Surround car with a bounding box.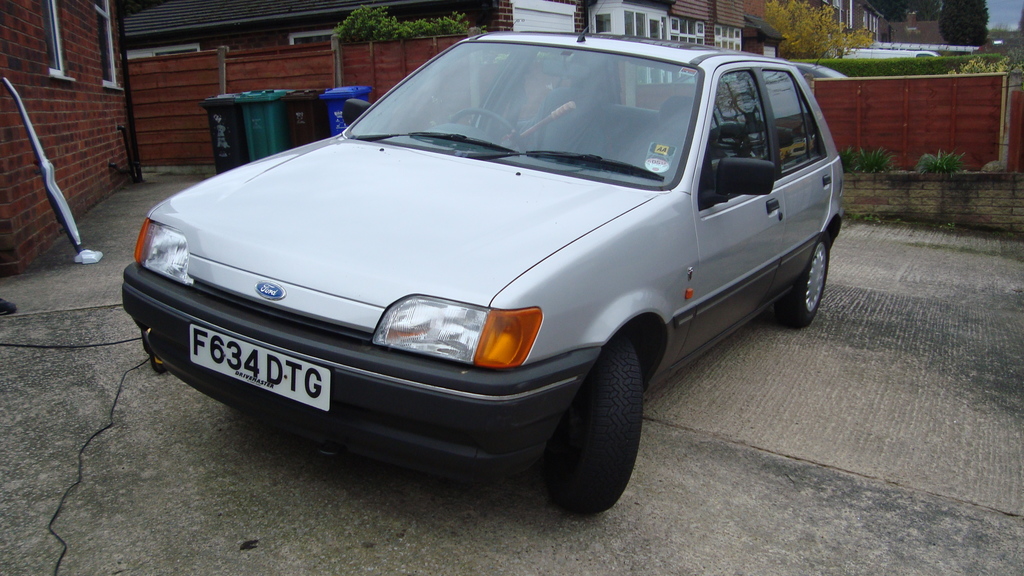
(671,49,847,82).
